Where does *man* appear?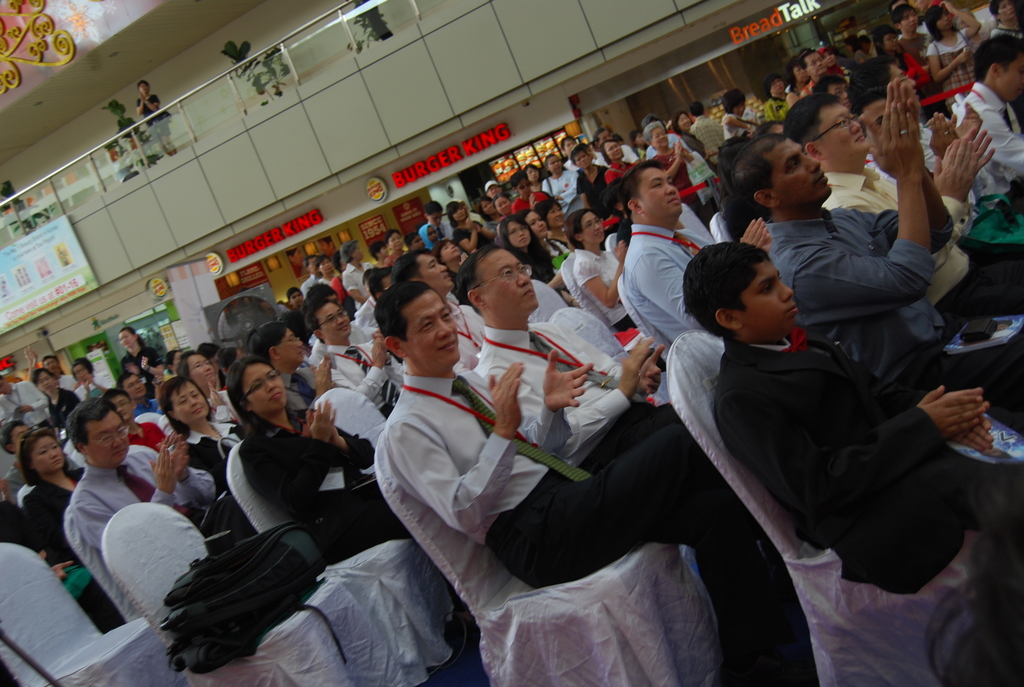
Appears at (left=640, top=123, right=669, bottom=161).
